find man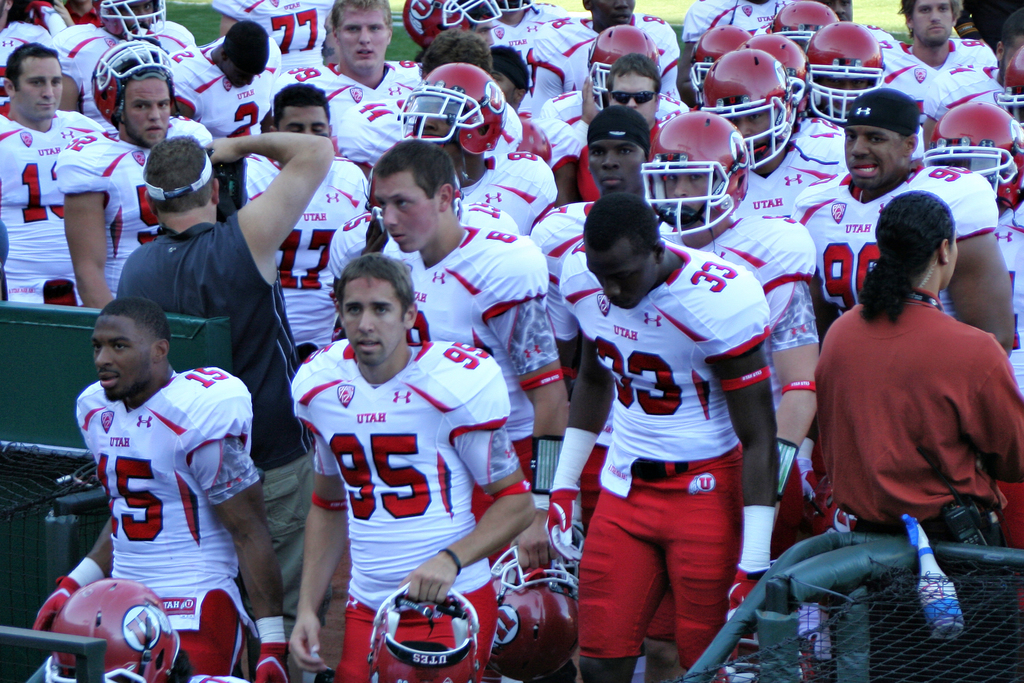
box=[36, 291, 298, 680]
